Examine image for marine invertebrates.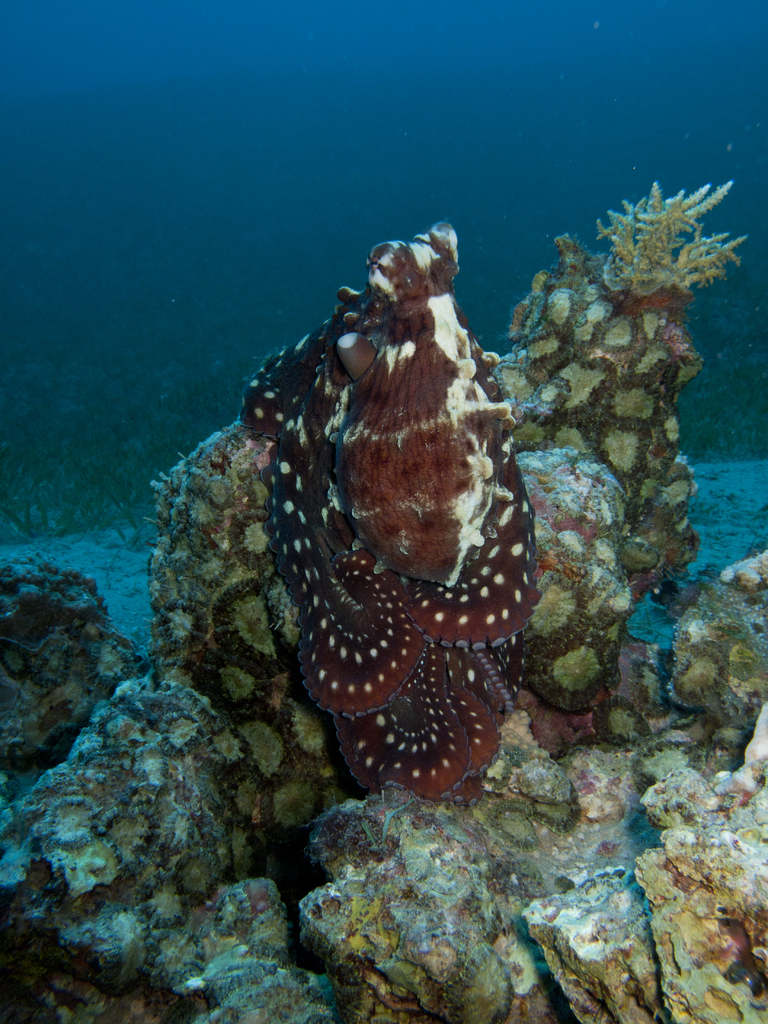
Examination result: left=554, top=216, right=601, bottom=291.
